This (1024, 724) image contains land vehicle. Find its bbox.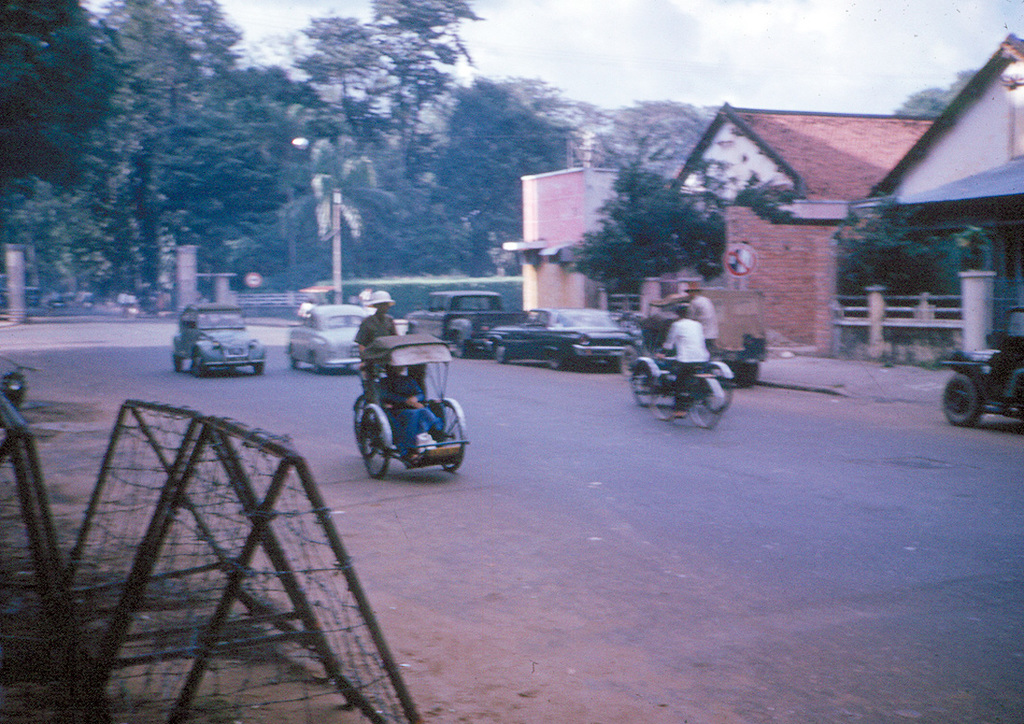
0:354:39:451.
